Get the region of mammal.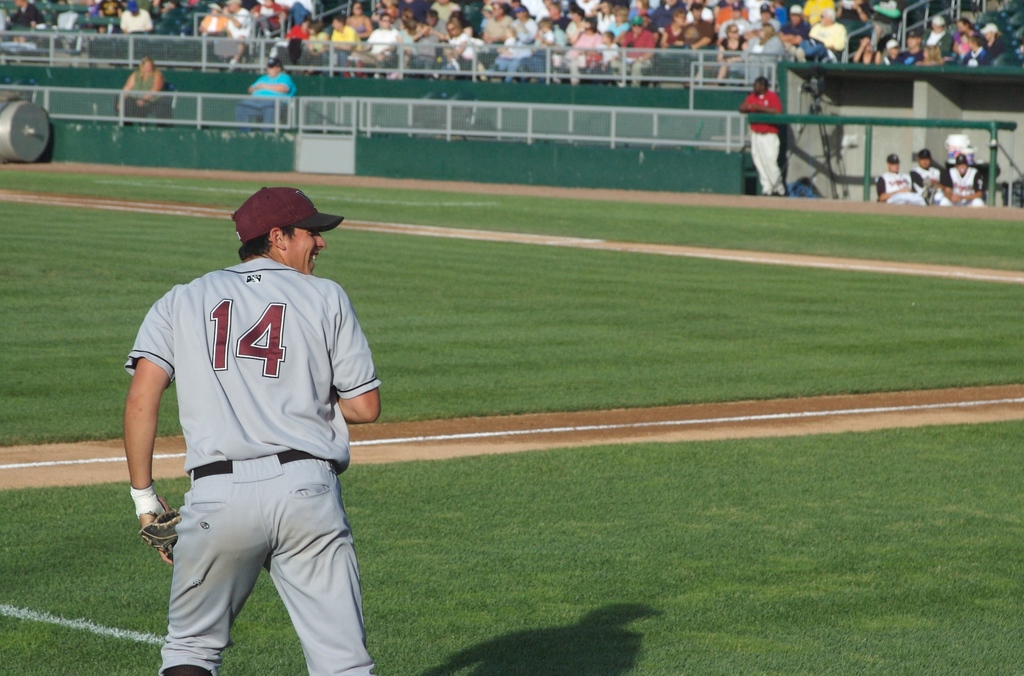
bbox=[947, 155, 983, 207].
